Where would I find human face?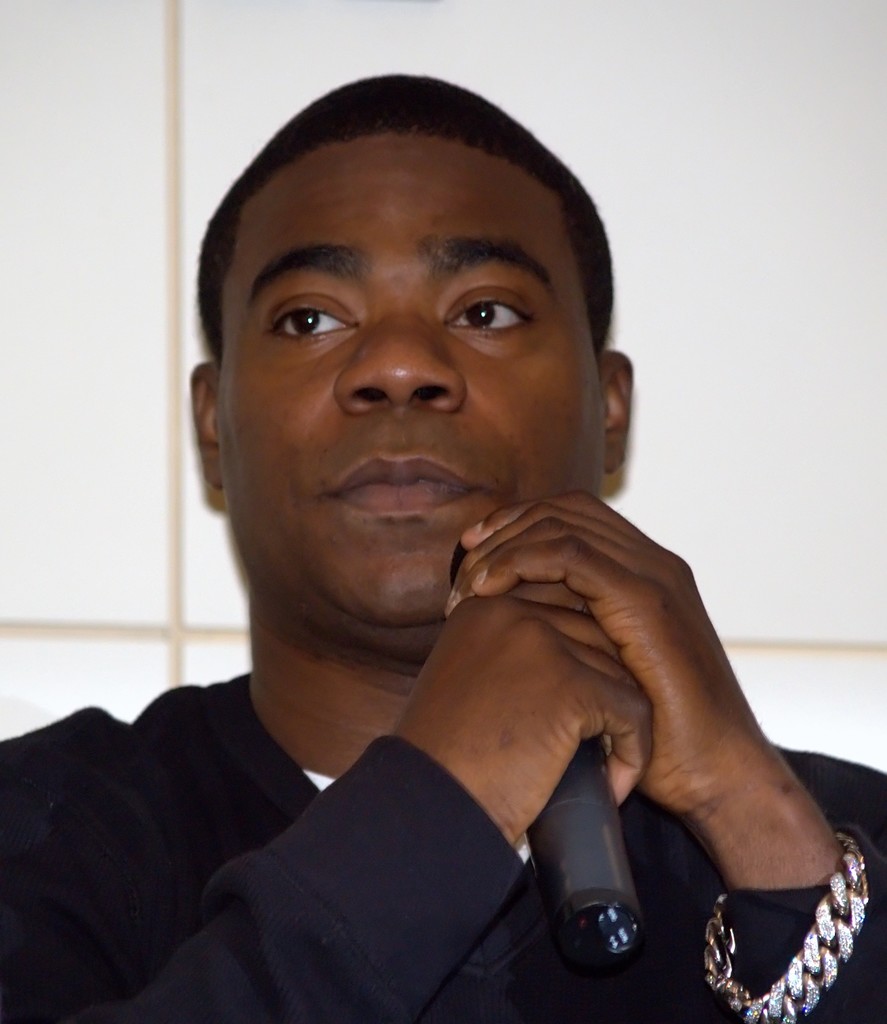
At bbox=(217, 130, 600, 637).
